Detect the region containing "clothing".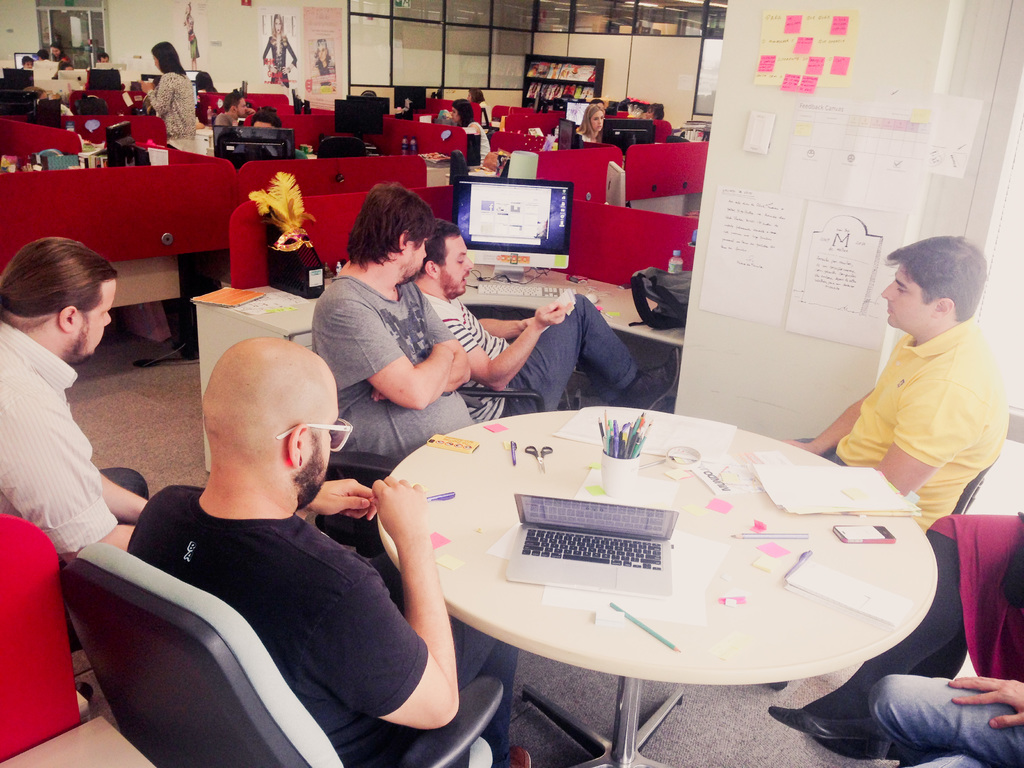
[left=415, top=288, right=636, bottom=428].
